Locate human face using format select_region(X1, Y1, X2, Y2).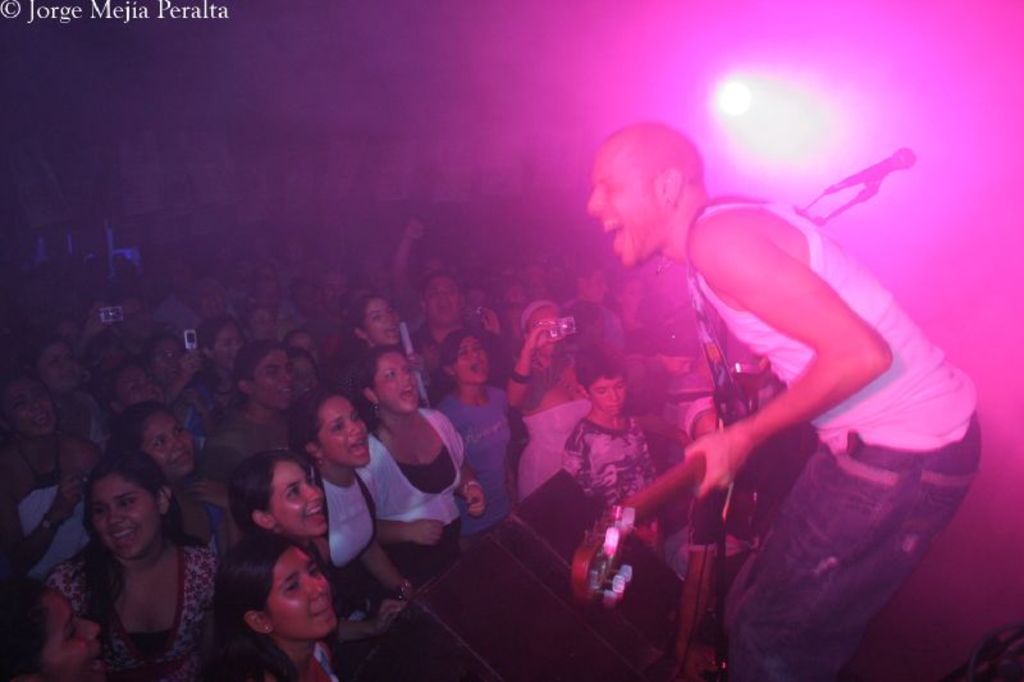
select_region(588, 157, 657, 267).
